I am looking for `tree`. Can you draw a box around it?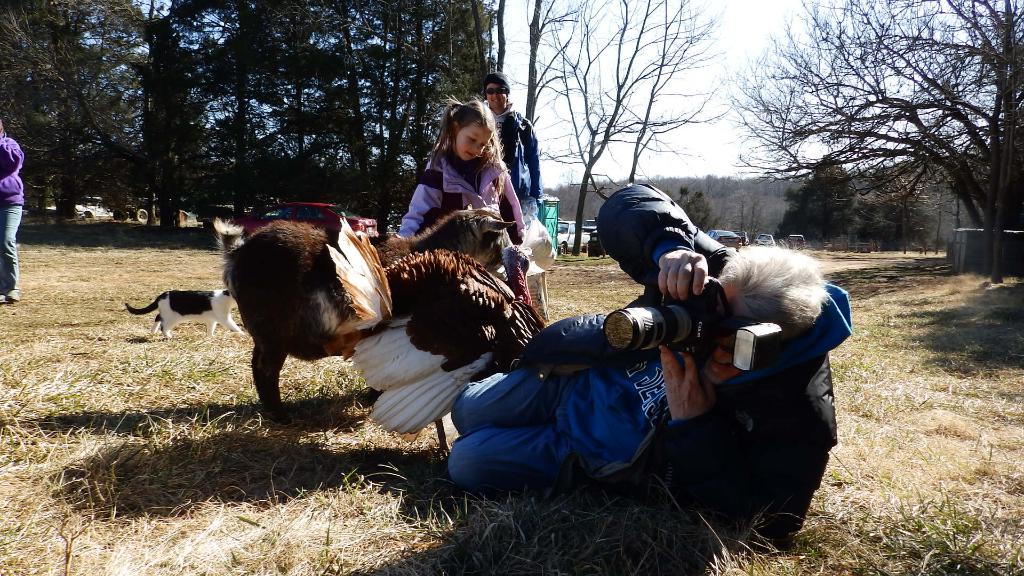
Sure, the bounding box is (left=712, top=24, right=1016, bottom=264).
